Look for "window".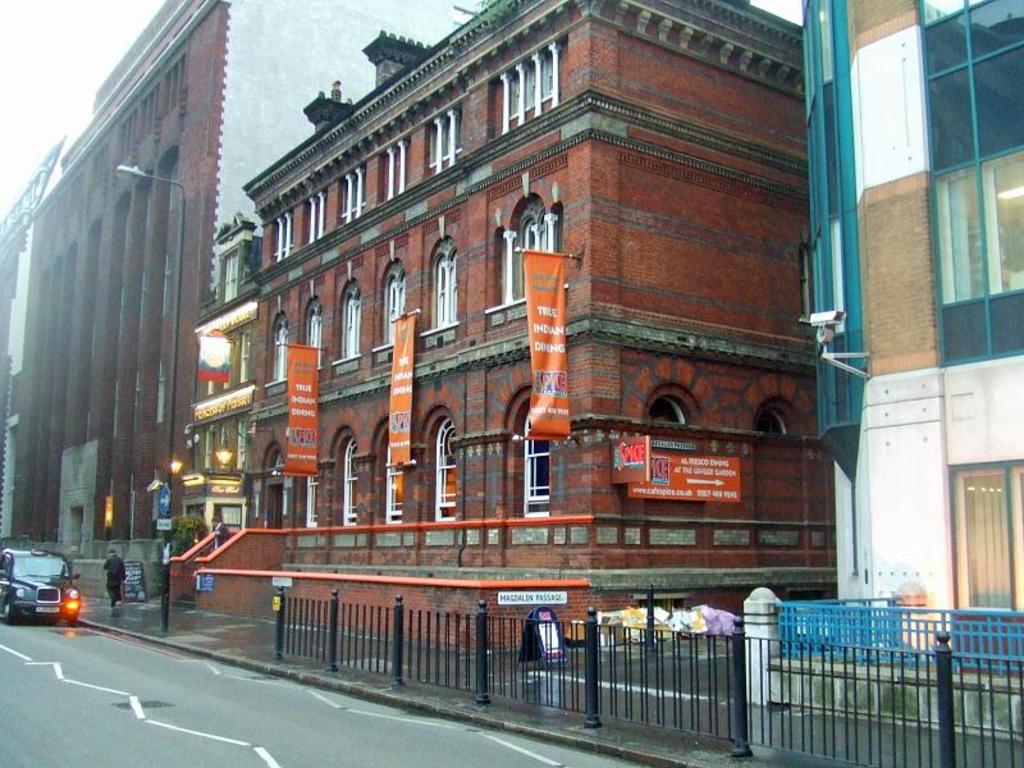
Found: (x1=942, y1=291, x2=1023, y2=360).
